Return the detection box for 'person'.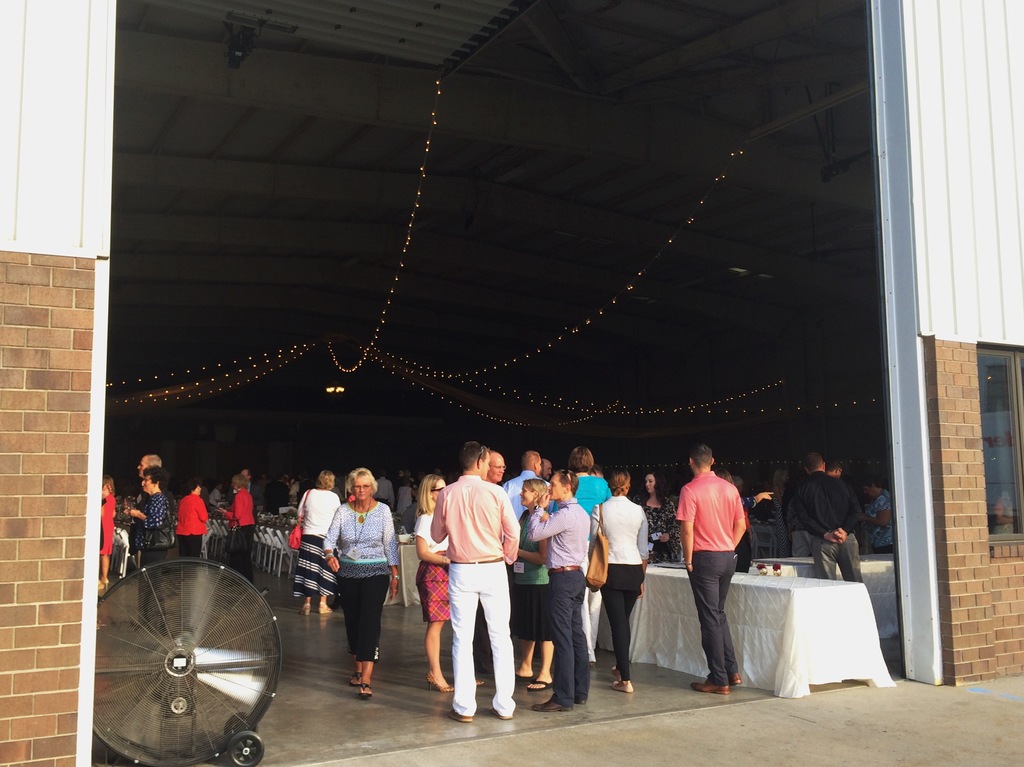
<box>134,468,168,624</box>.
